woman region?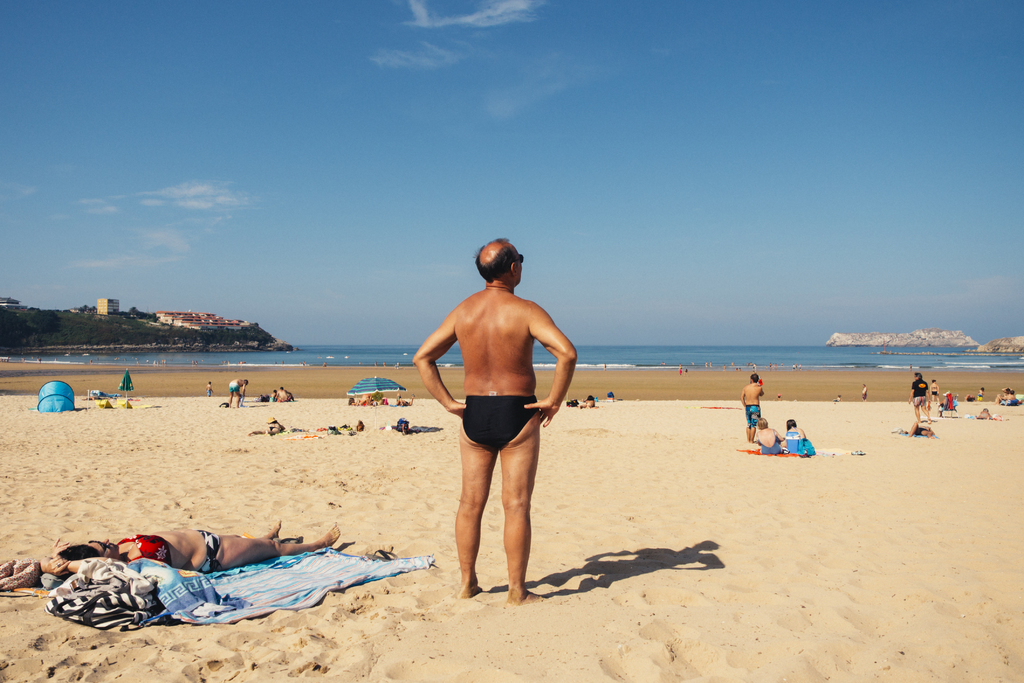
<box>931,379,940,403</box>
